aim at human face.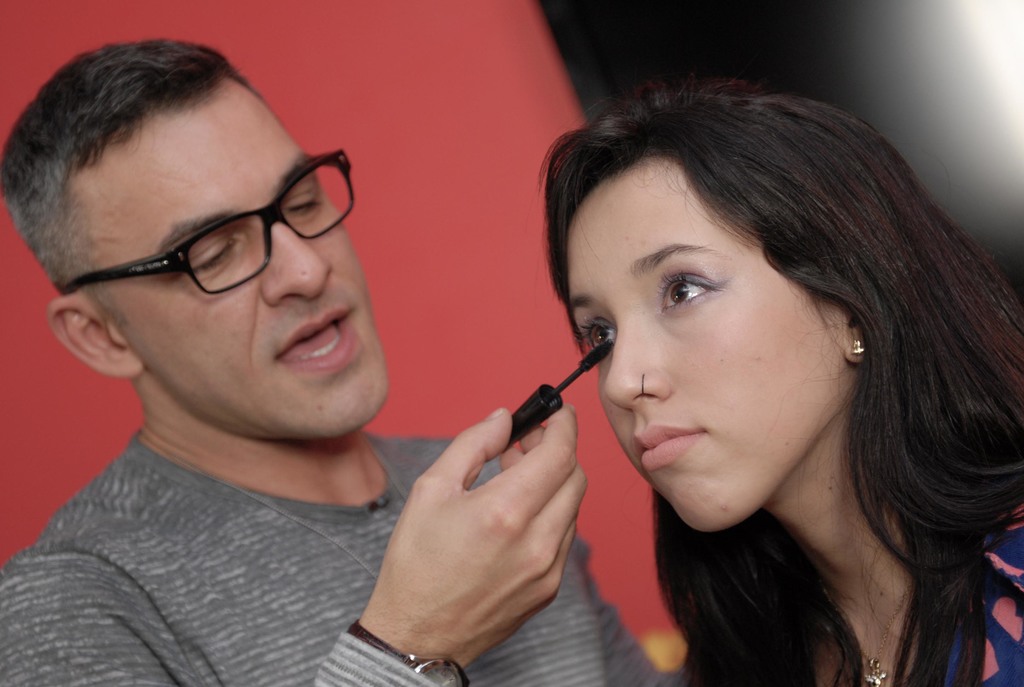
Aimed at box=[94, 78, 392, 439].
